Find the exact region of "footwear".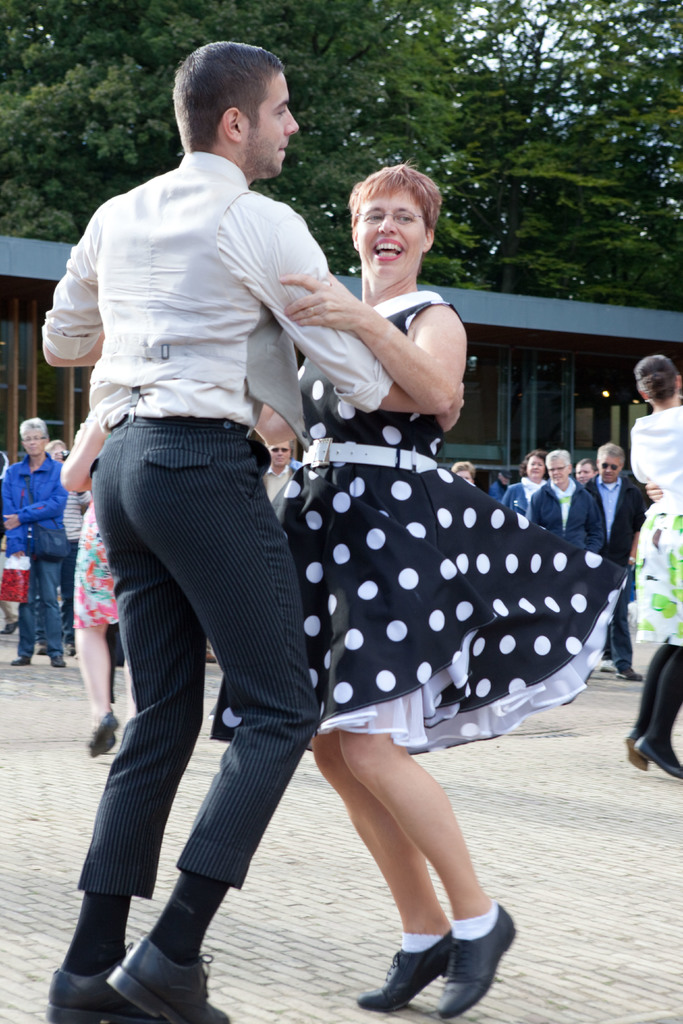
Exact region: x1=104 y1=934 x2=218 y2=1023.
